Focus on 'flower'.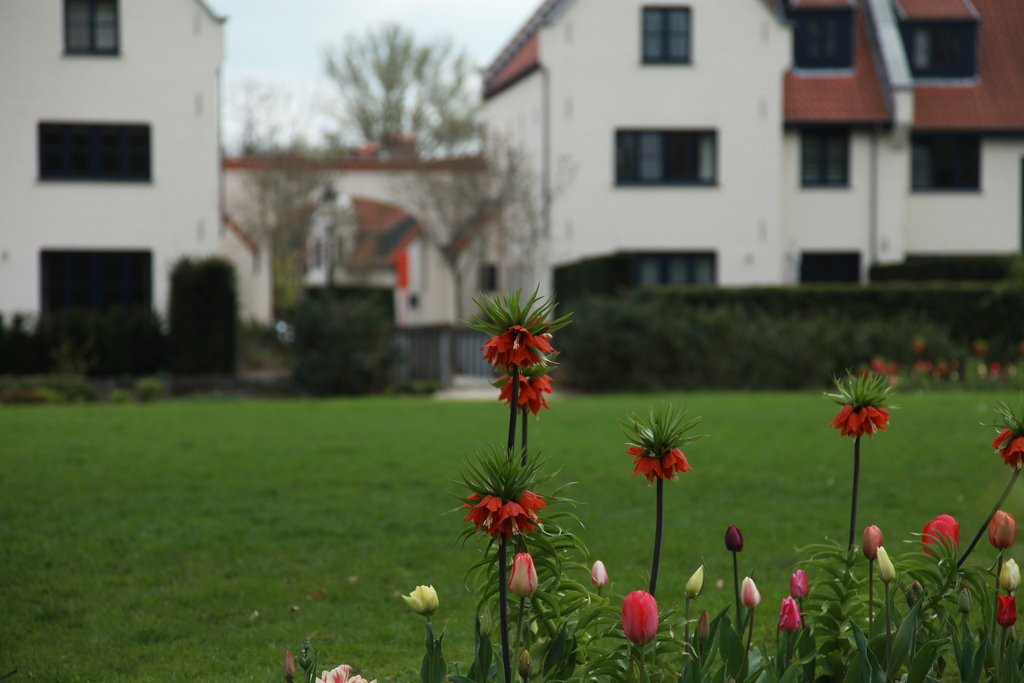
Focused at <box>467,488,547,537</box>.
